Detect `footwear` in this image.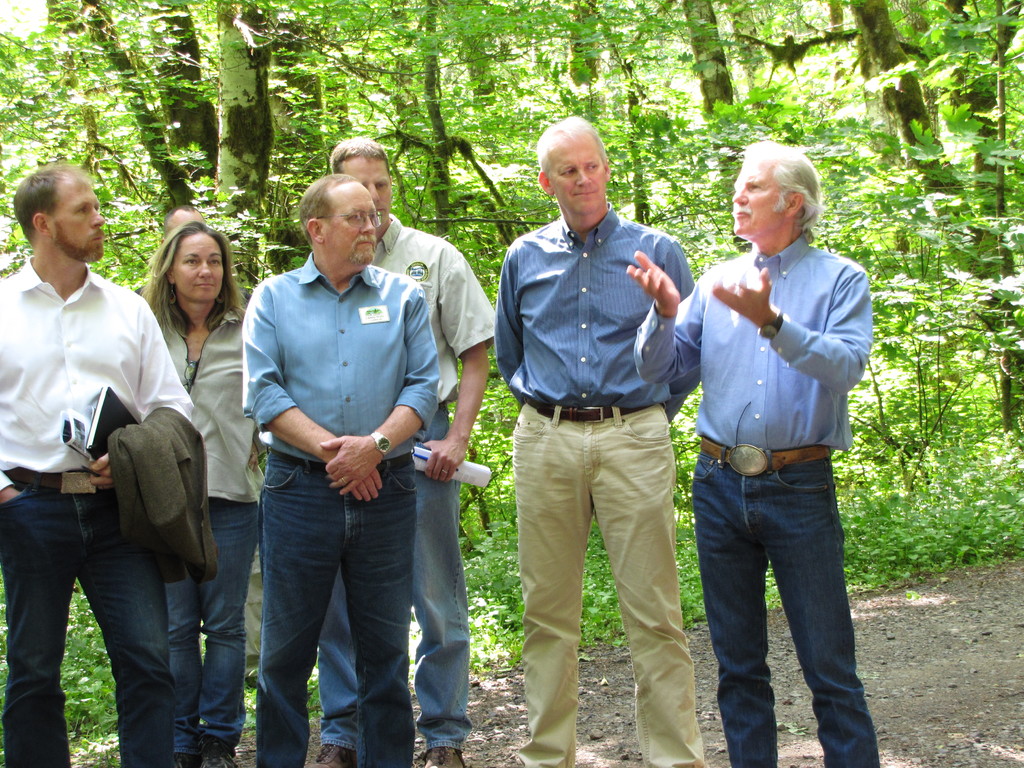
Detection: left=170, top=754, right=205, bottom=767.
